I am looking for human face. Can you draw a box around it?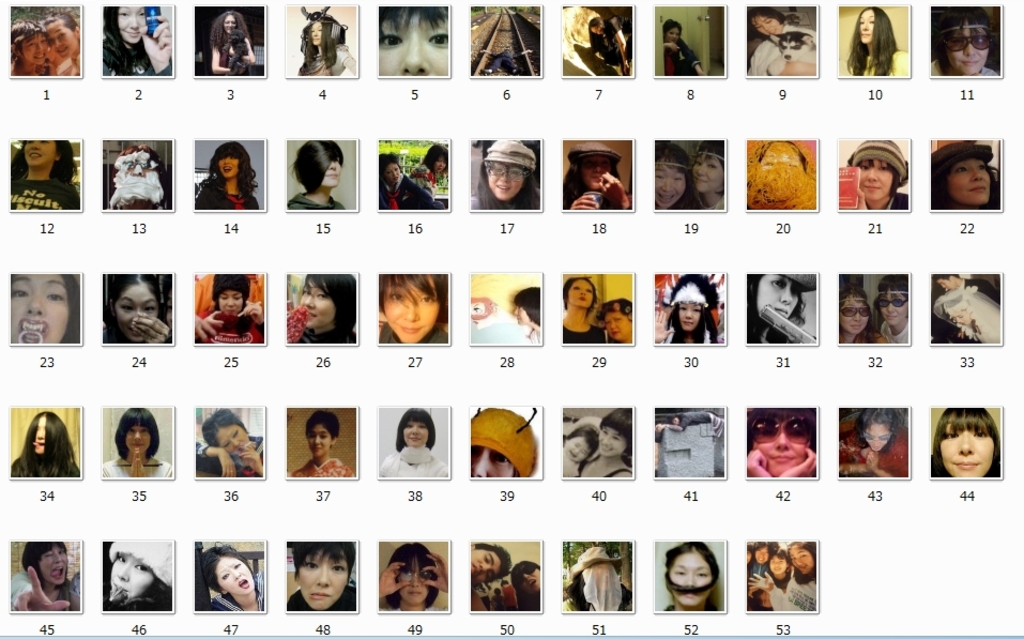
Sure, the bounding box is Rect(6, 269, 70, 346).
